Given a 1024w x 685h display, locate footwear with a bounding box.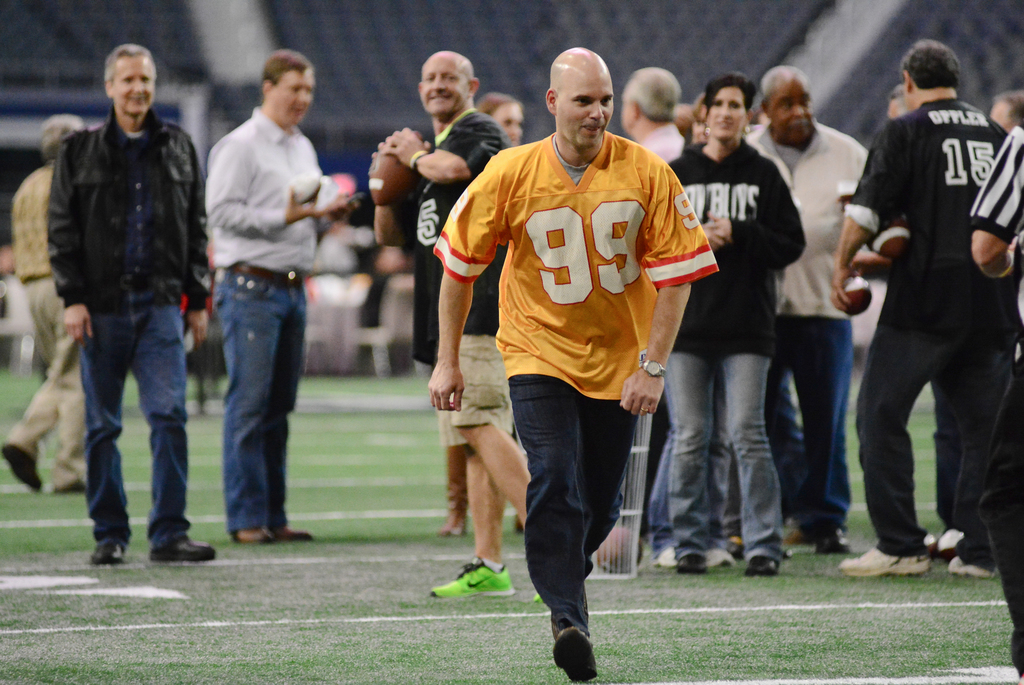
Located: rect(837, 547, 931, 576).
